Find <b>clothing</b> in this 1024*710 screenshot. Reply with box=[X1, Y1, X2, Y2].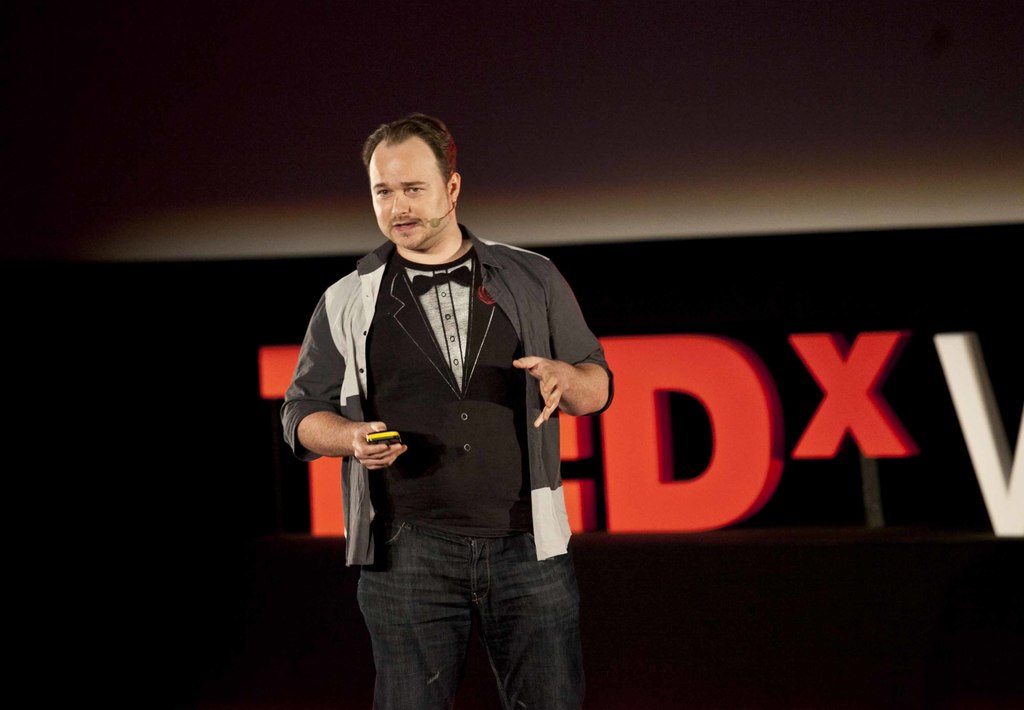
box=[306, 190, 603, 645].
